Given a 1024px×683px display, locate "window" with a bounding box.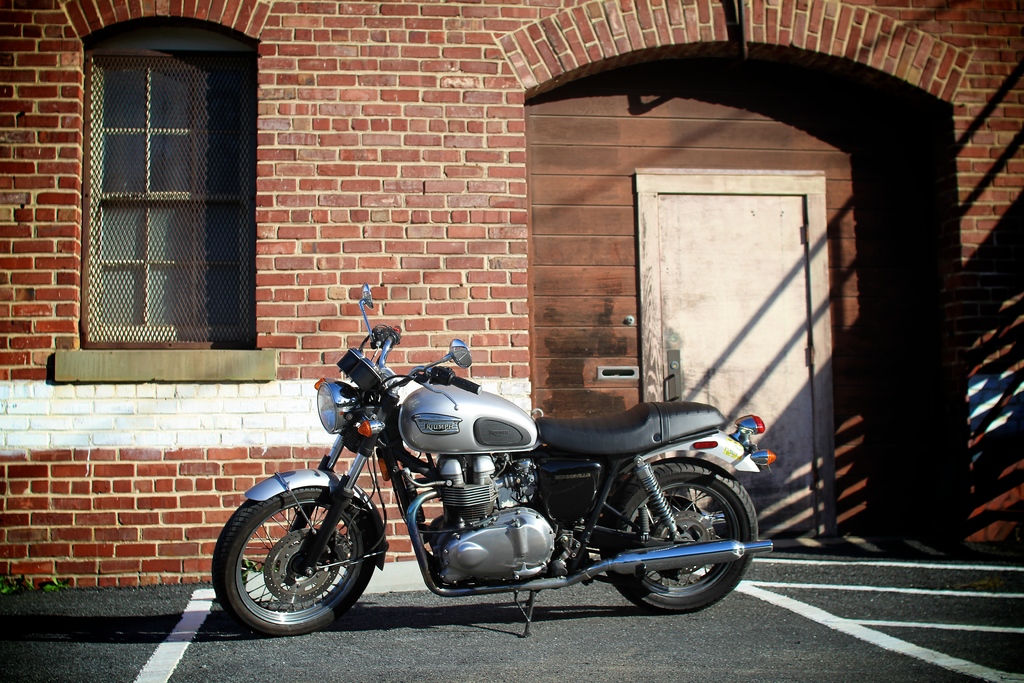
Located: x1=79 y1=15 x2=255 y2=350.
